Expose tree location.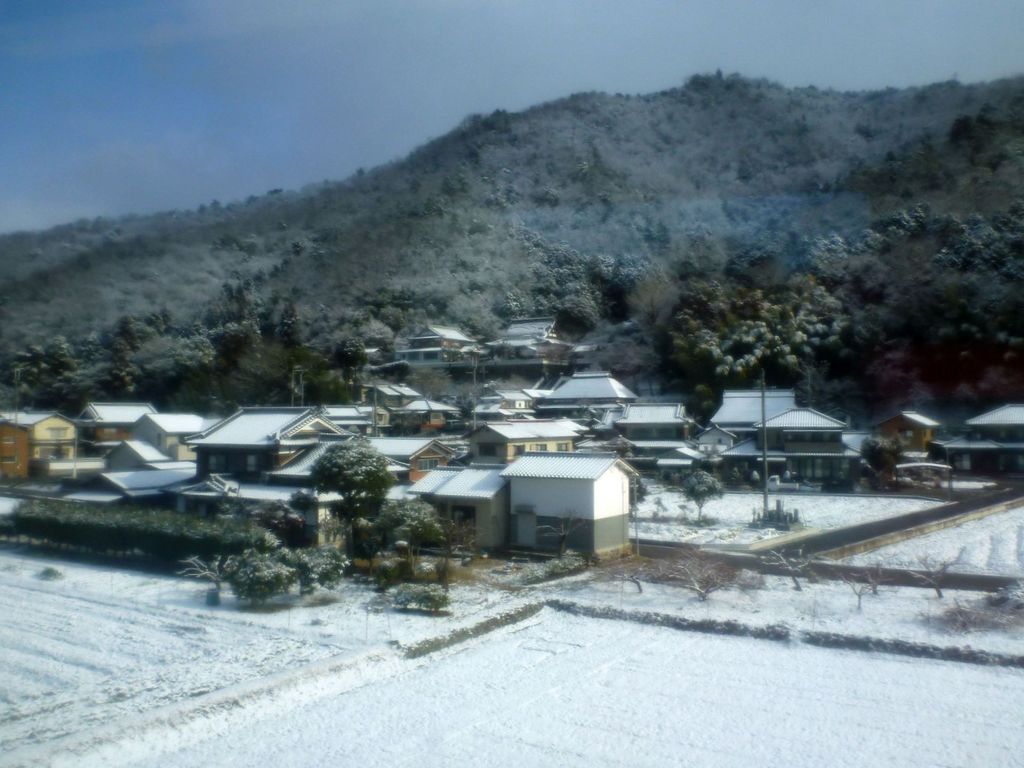
Exposed at region(858, 433, 908, 483).
